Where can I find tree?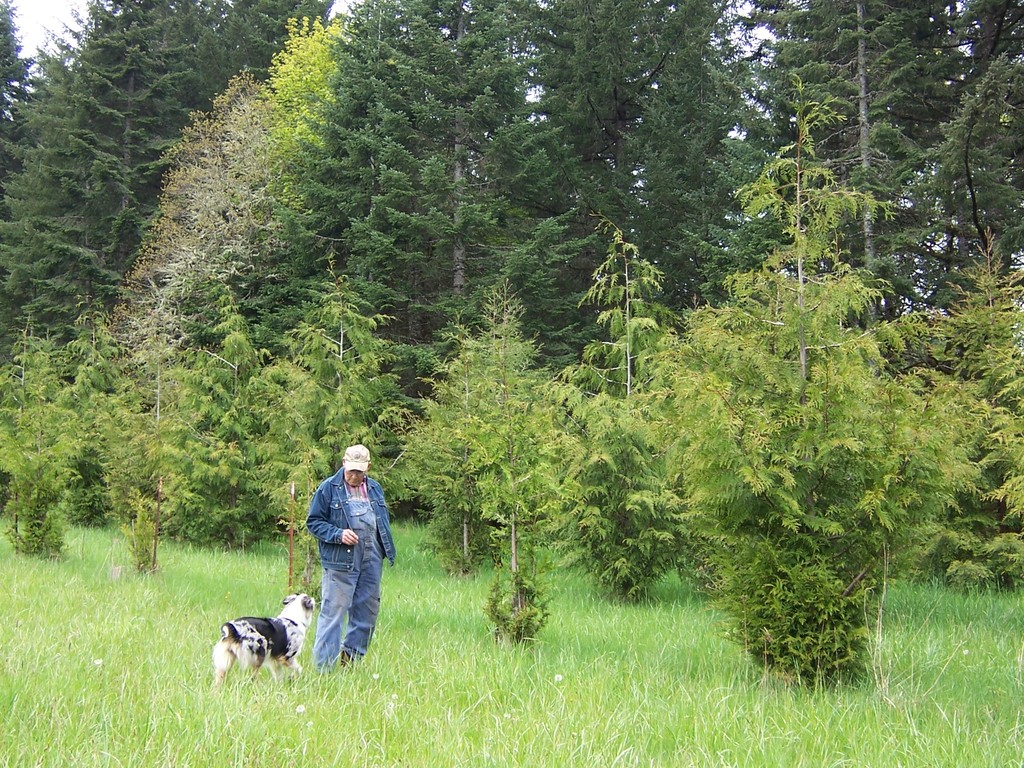
You can find it at [282, 240, 450, 601].
